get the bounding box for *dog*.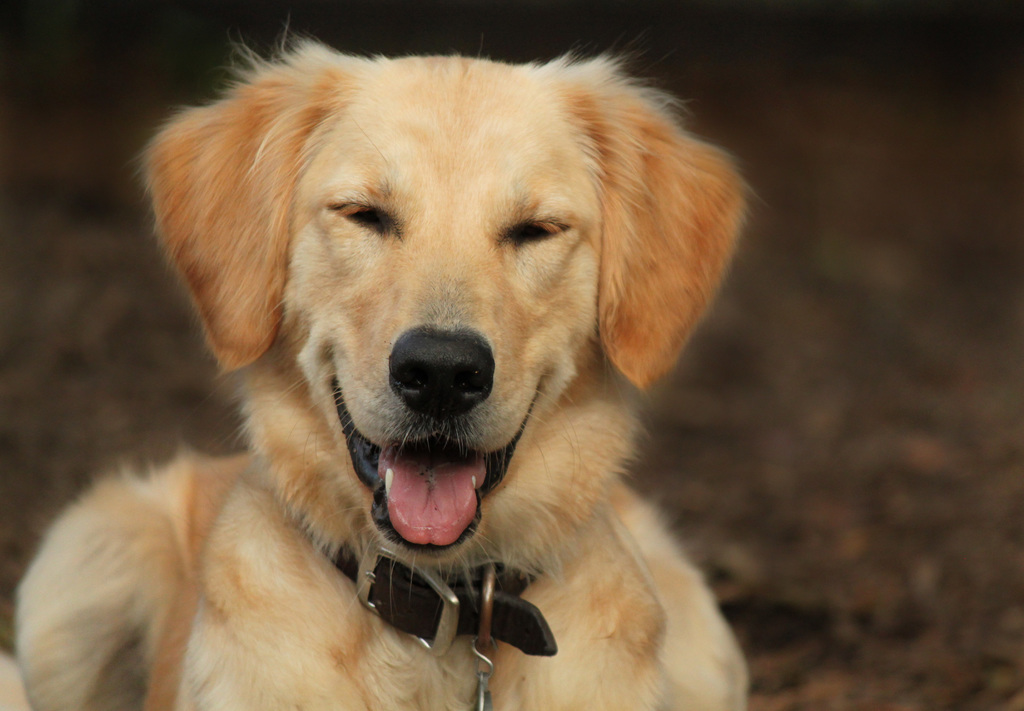
x1=0 y1=17 x2=769 y2=710.
